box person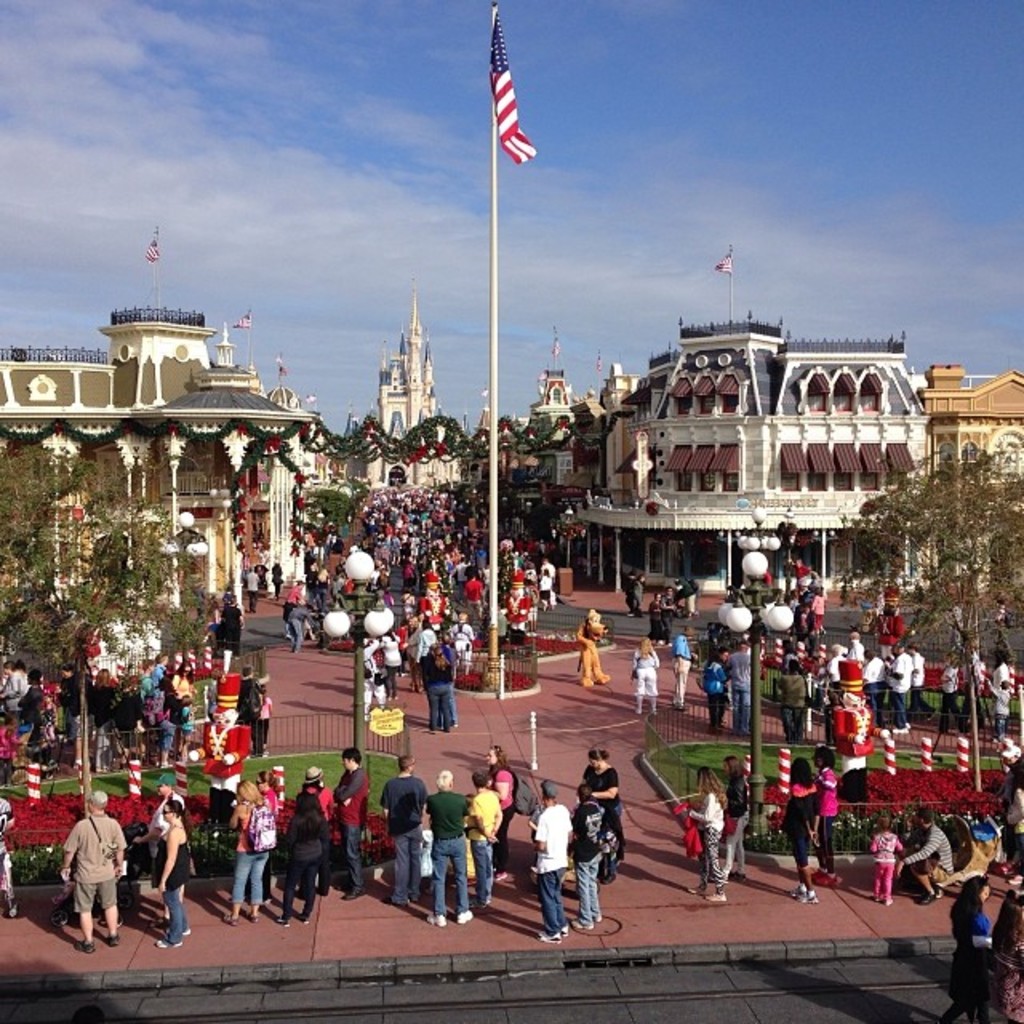
946:875:1011:1022
